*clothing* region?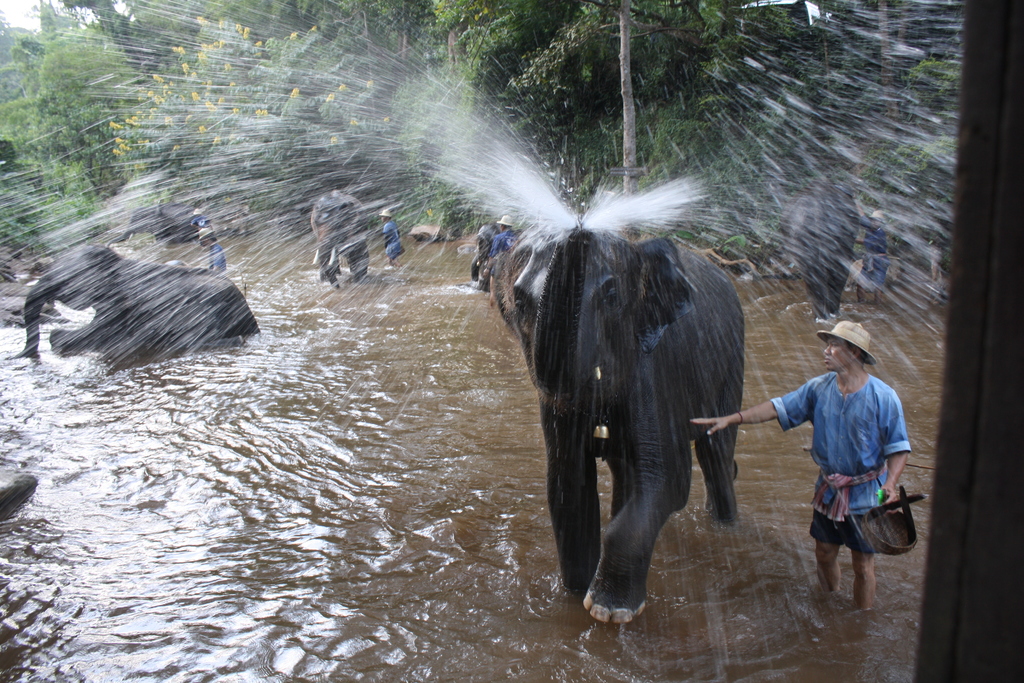
[left=490, top=227, right=516, bottom=253]
